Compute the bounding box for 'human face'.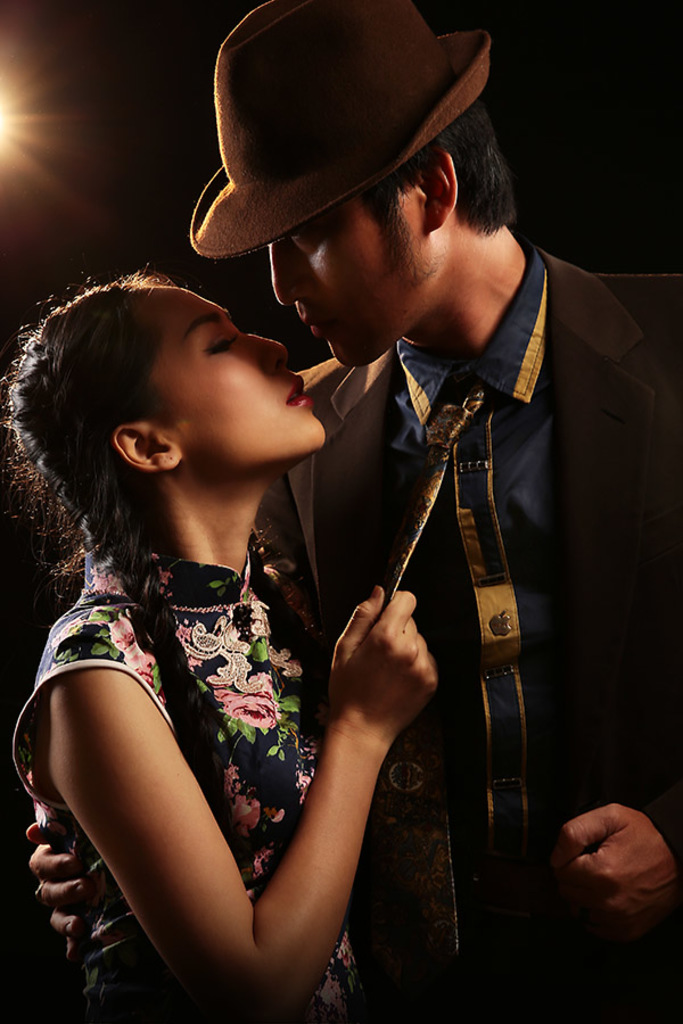
bbox=(274, 210, 421, 372).
